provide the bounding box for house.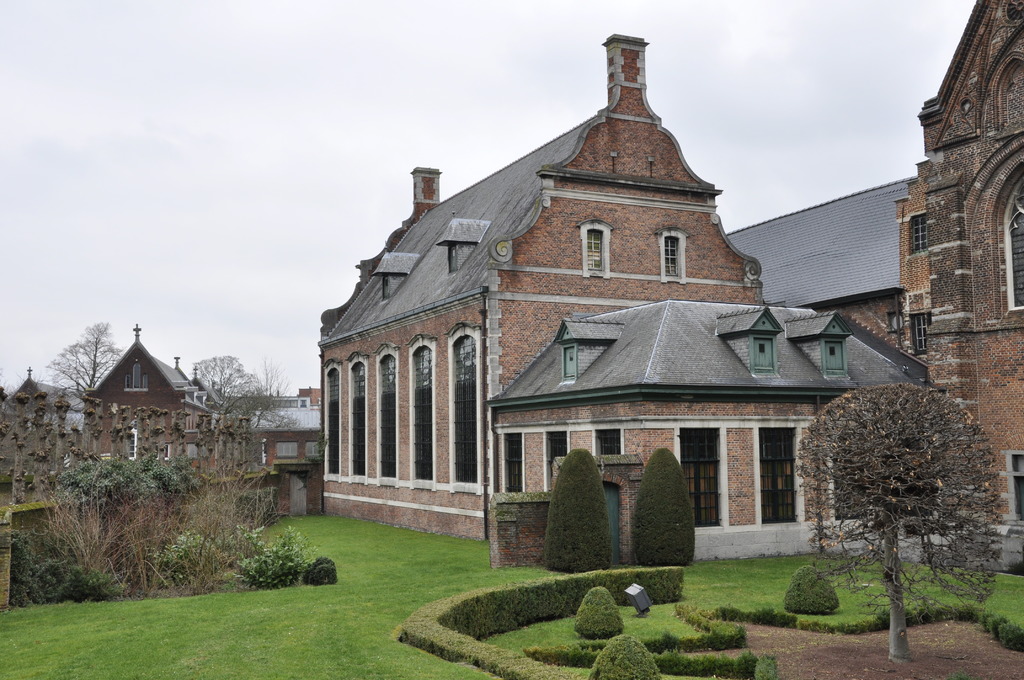
<bbox>0, 362, 88, 439</bbox>.
